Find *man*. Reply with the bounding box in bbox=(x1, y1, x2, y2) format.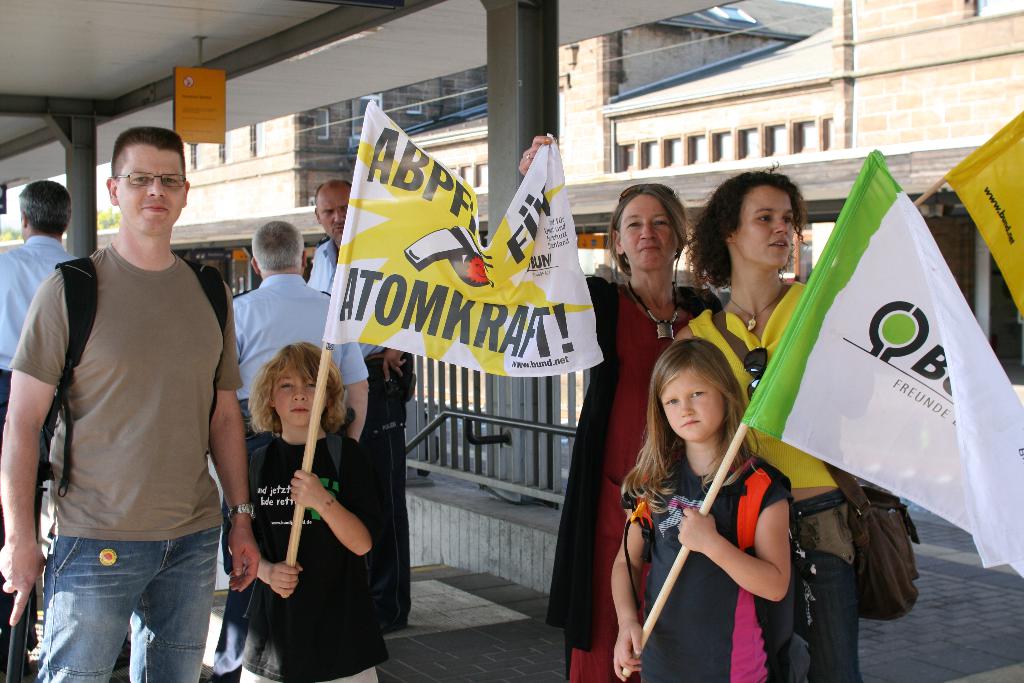
bbox=(0, 178, 77, 650).
